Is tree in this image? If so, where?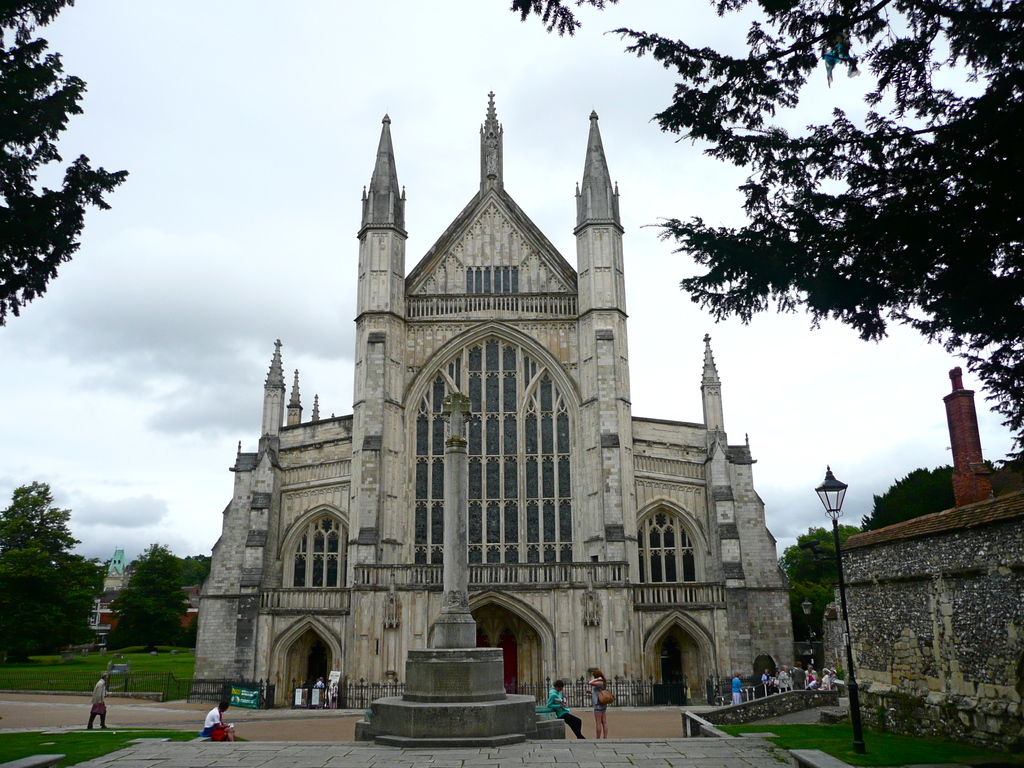
Yes, at <region>183, 548, 214, 609</region>.
